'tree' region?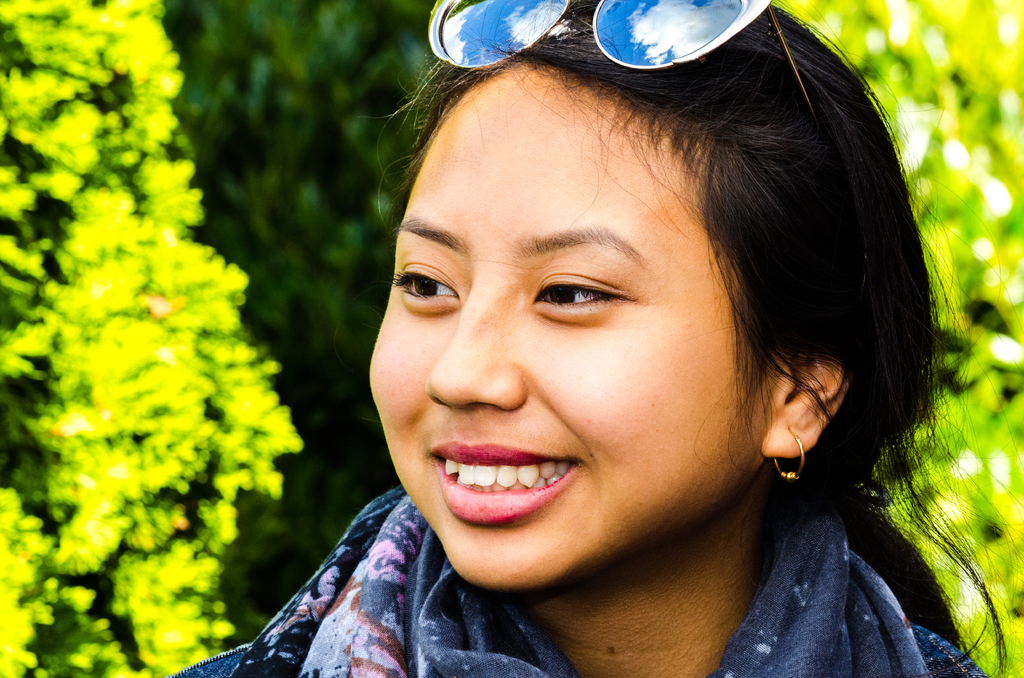
(0,0,308,677)
